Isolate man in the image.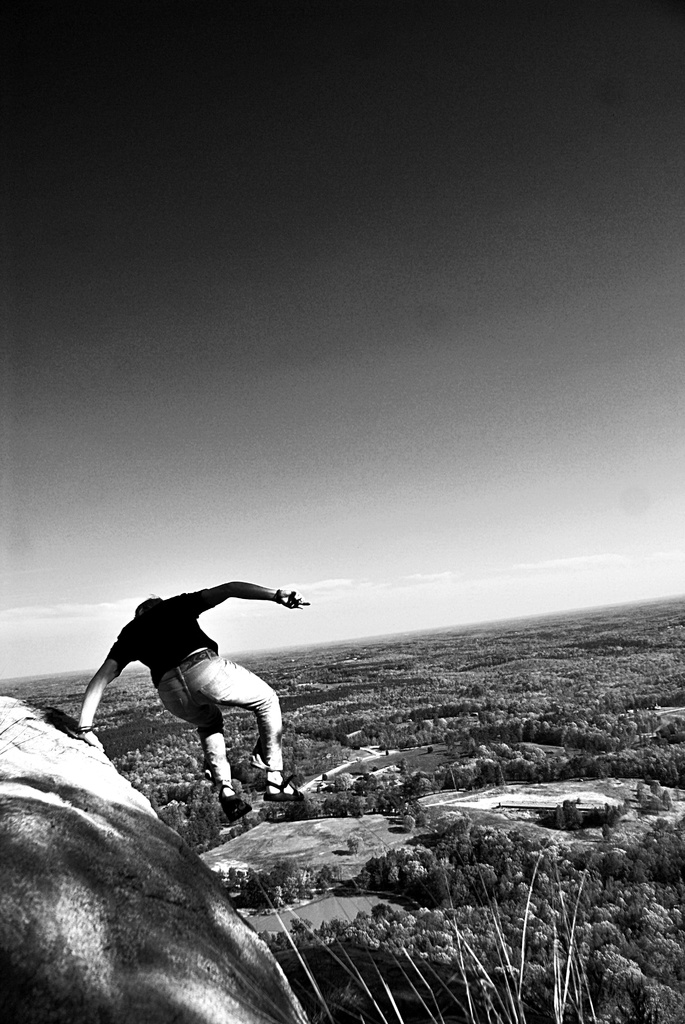
Isolated region: region(89, 573, 301, 857).
